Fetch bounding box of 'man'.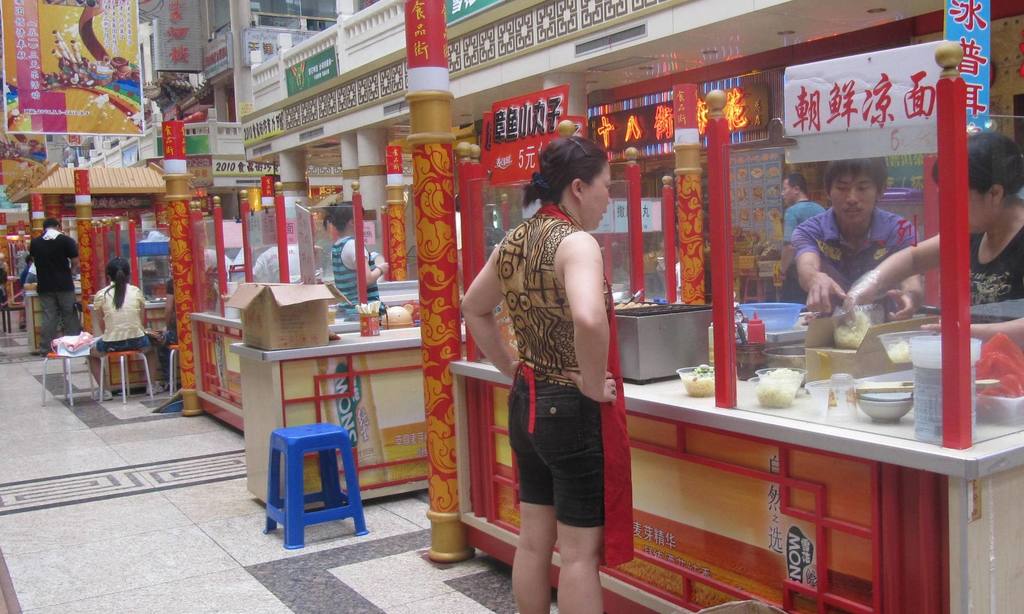
Bbox: <box>781,163,952,353</box>.
